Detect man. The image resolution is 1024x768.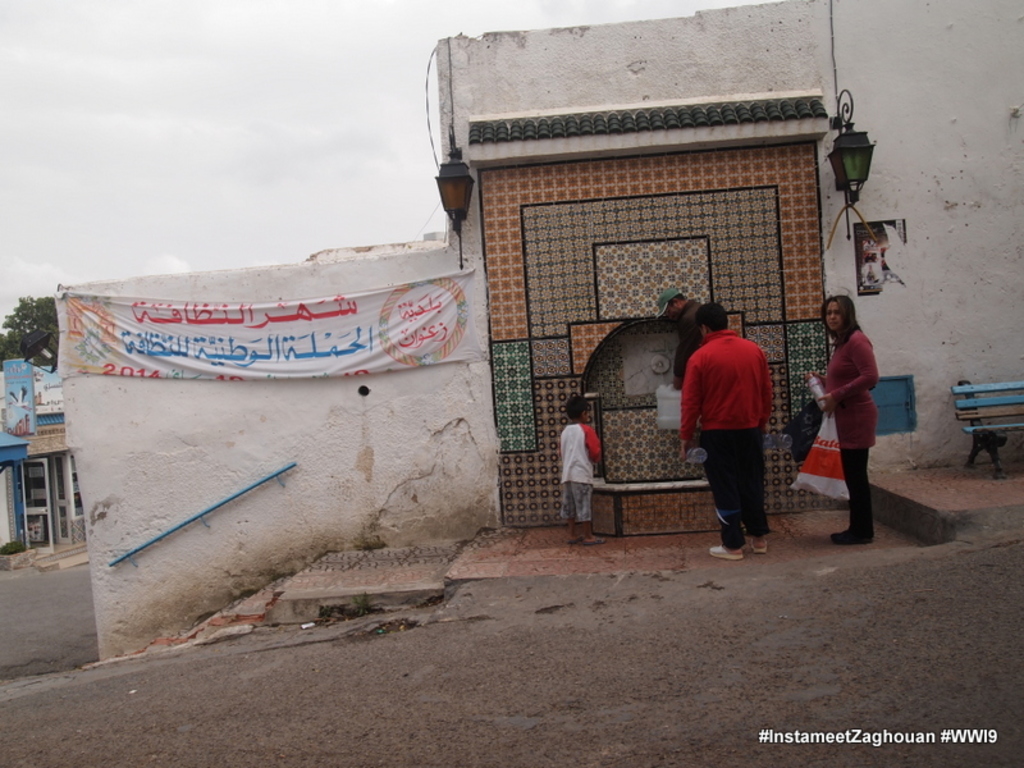
678/301/782/545.
